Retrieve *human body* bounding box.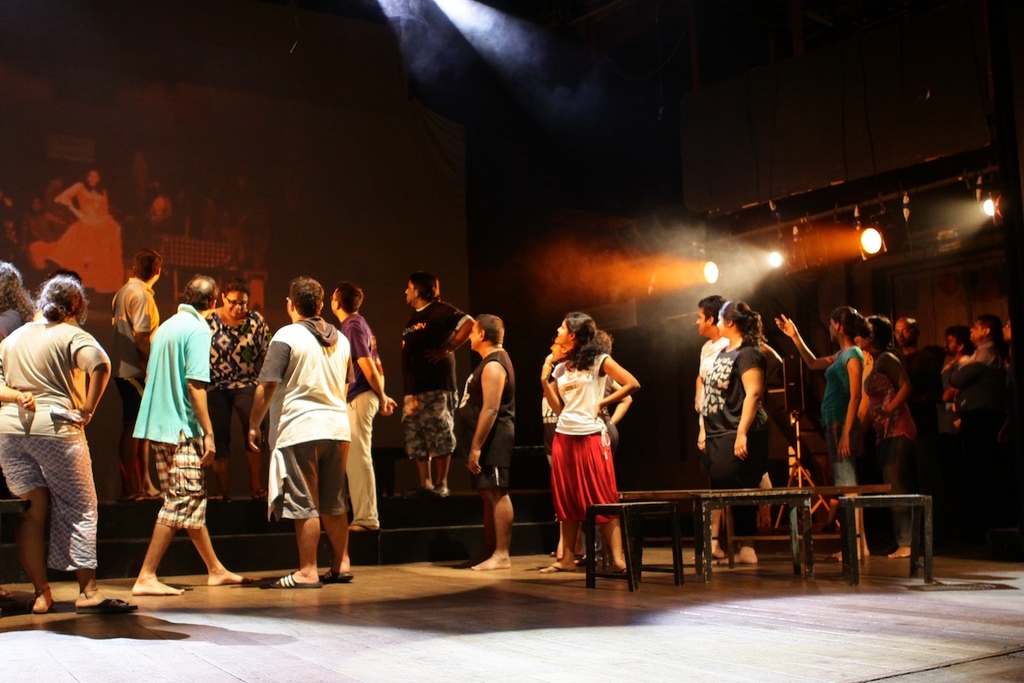
Bounding box: crop(402, 267, 473, 493).
